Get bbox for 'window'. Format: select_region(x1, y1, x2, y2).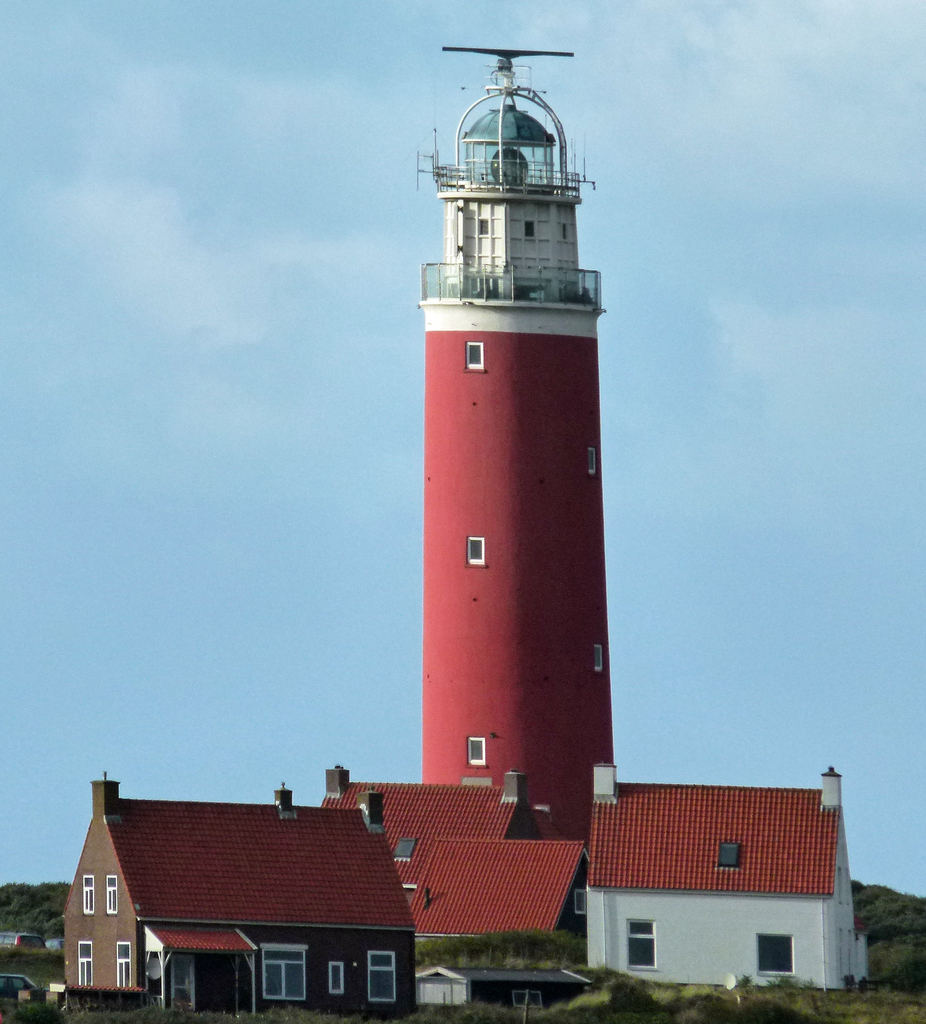
select_region(105, 875, 116, 917).
